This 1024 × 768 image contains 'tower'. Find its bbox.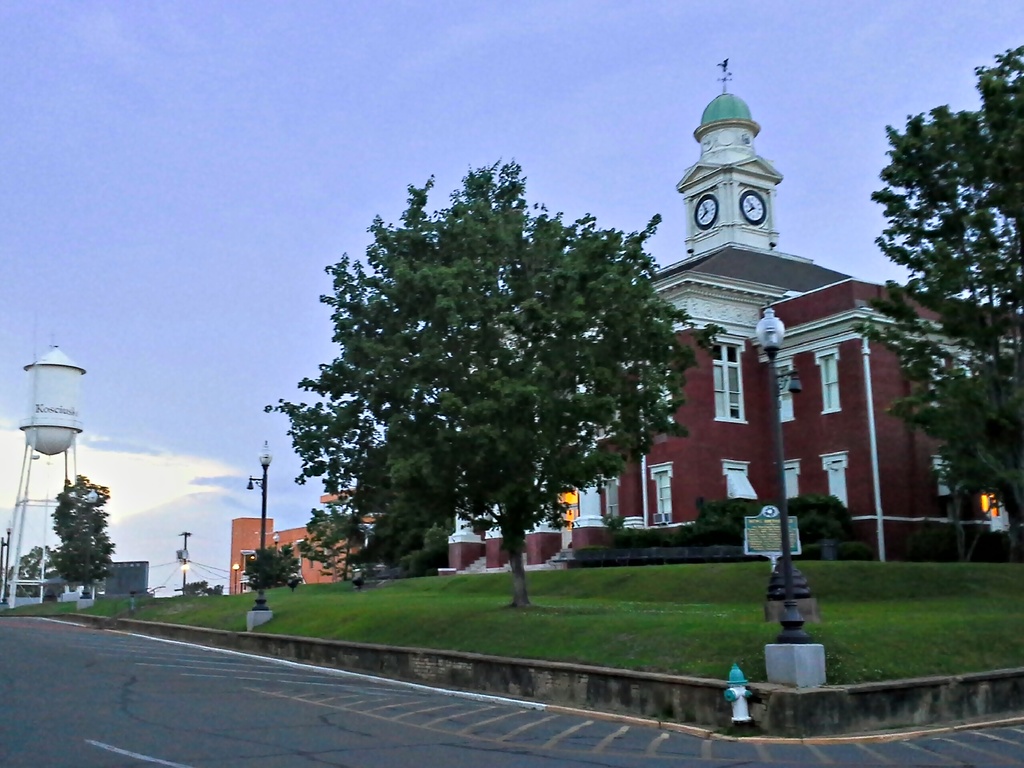
region(641, 61, 845, 344).
